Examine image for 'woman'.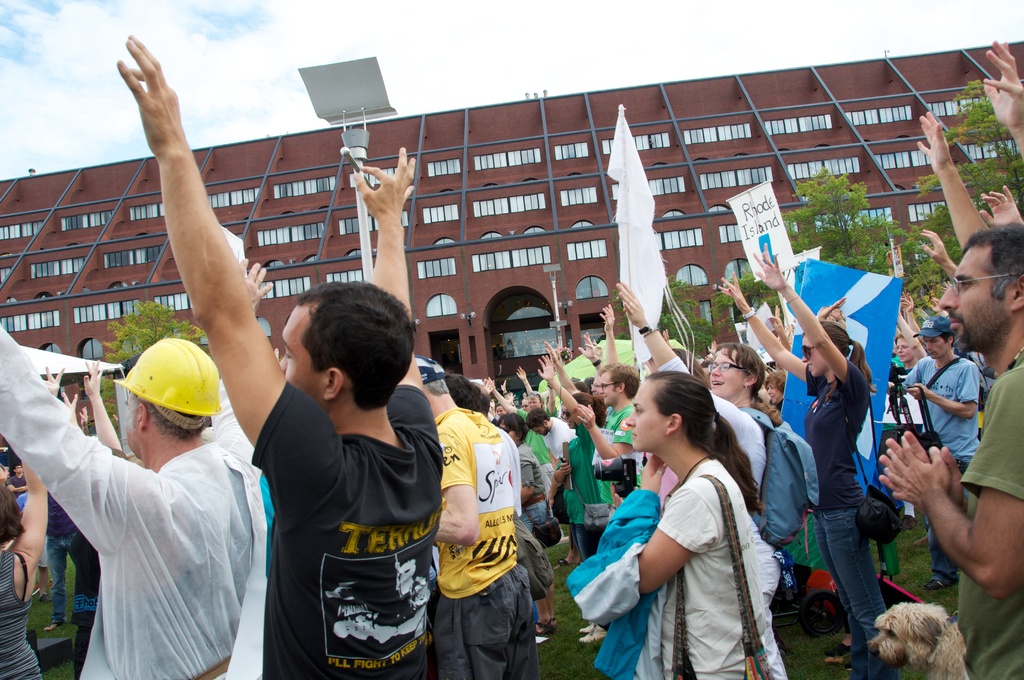
Examination result: 895,306,928,529.
